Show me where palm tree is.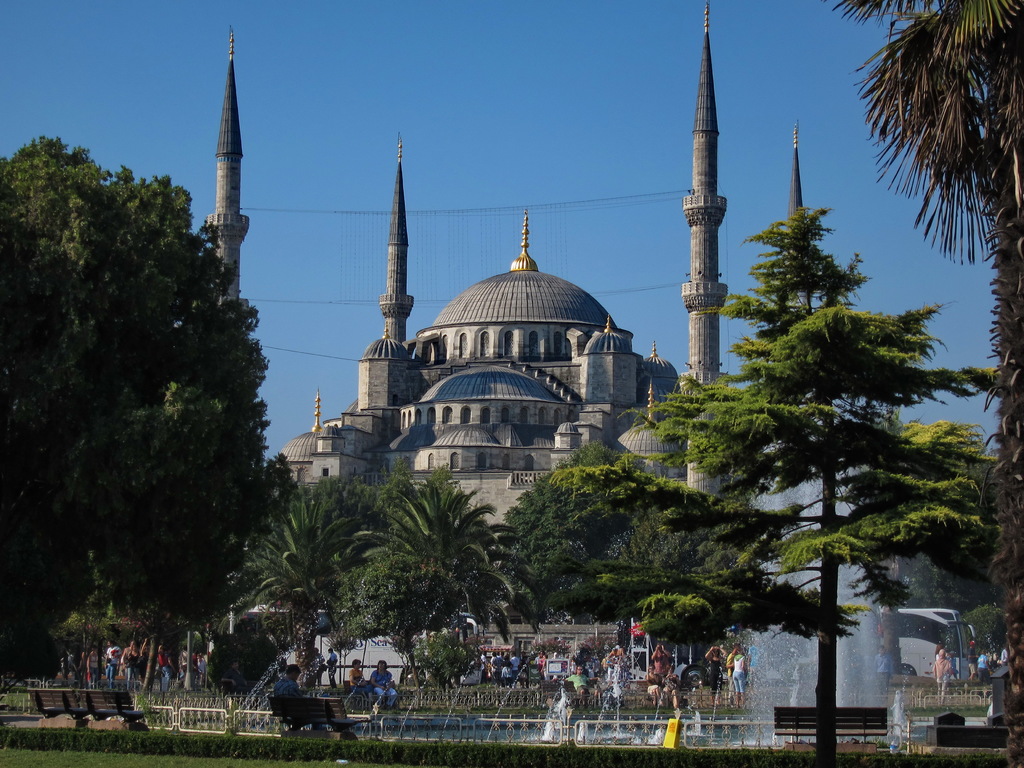
palm tree is at x1=236, y1=487, x2=380, y2=698.
